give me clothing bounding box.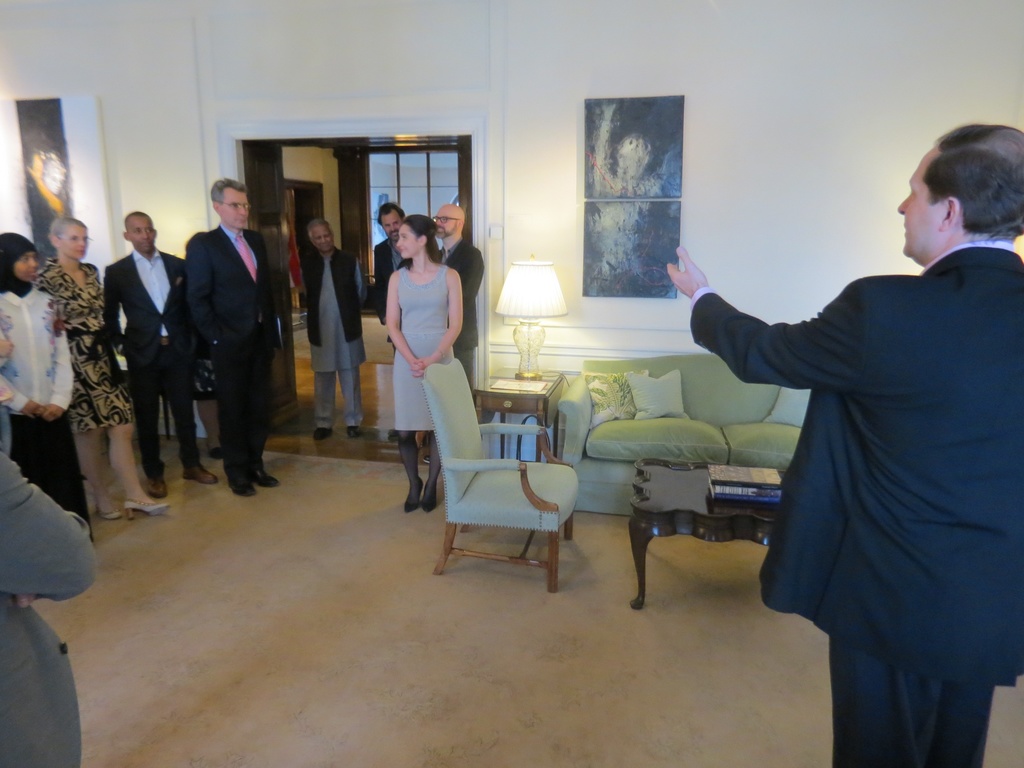
<region>0, 314, 17, 457</region>.
